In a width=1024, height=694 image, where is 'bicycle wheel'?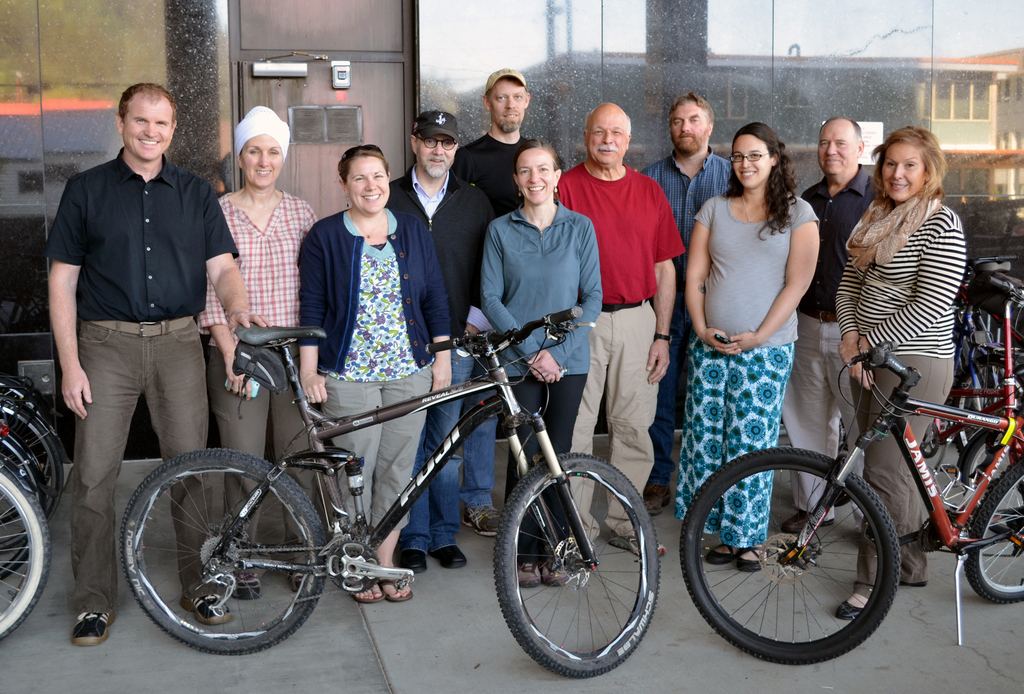
bbox(0, 474, 49, 638).
